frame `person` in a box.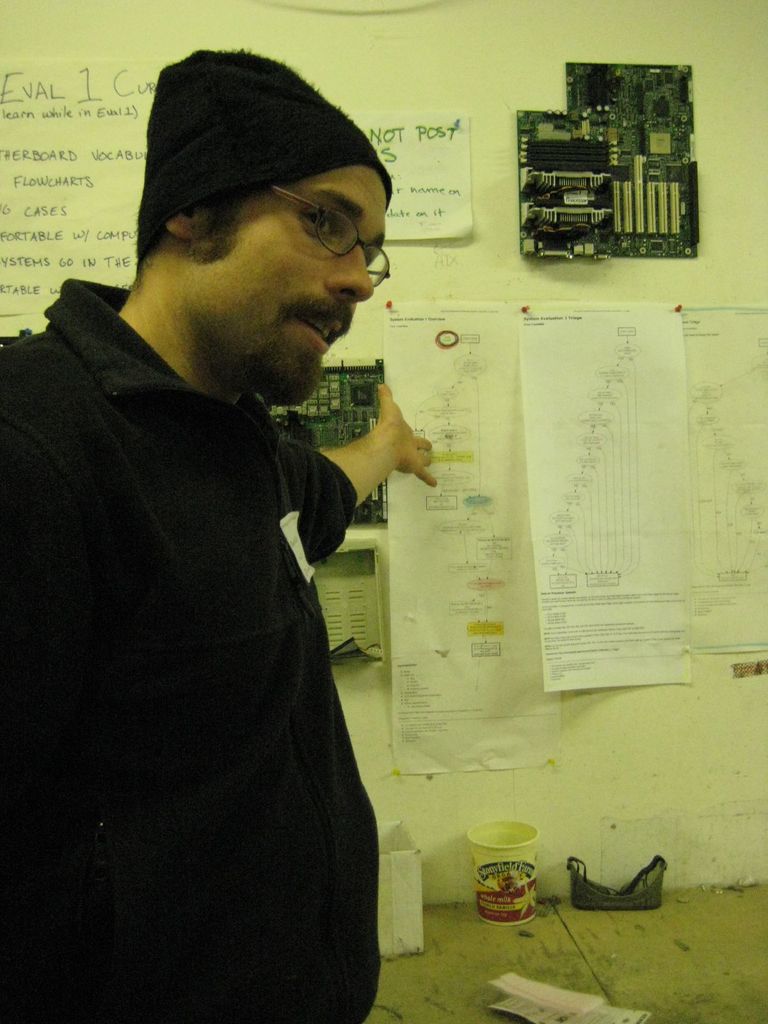
box(0, 45, 436, 1021).
